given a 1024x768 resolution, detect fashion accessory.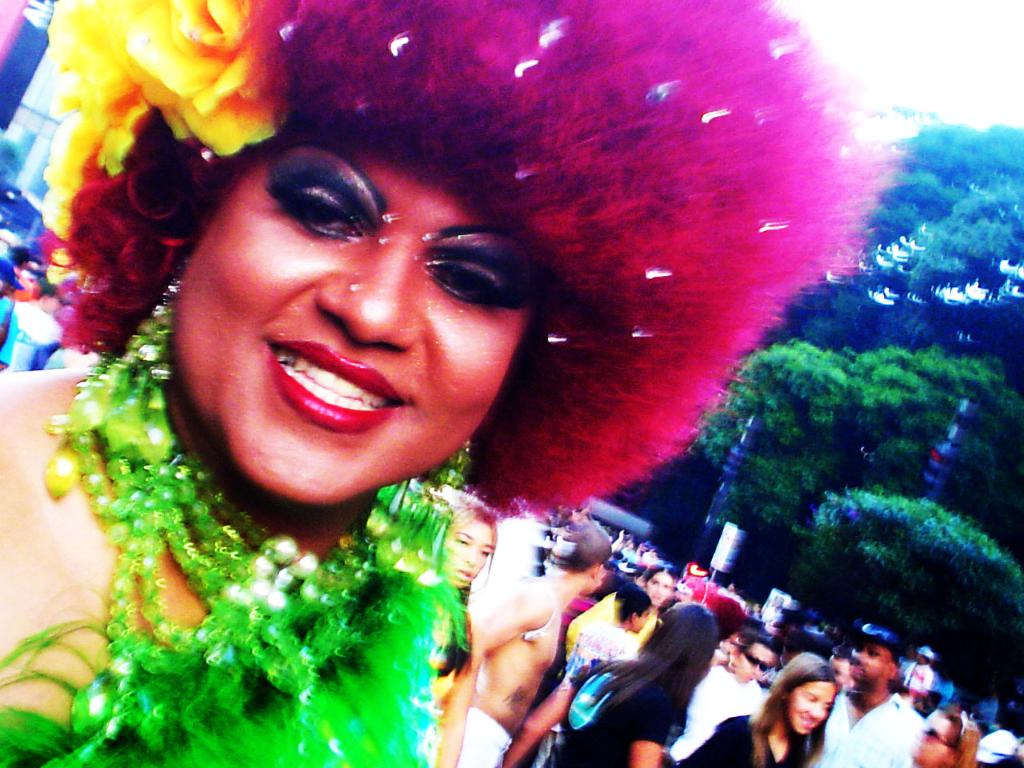
[x1=366, y1=447, x2=478, y2=586].
